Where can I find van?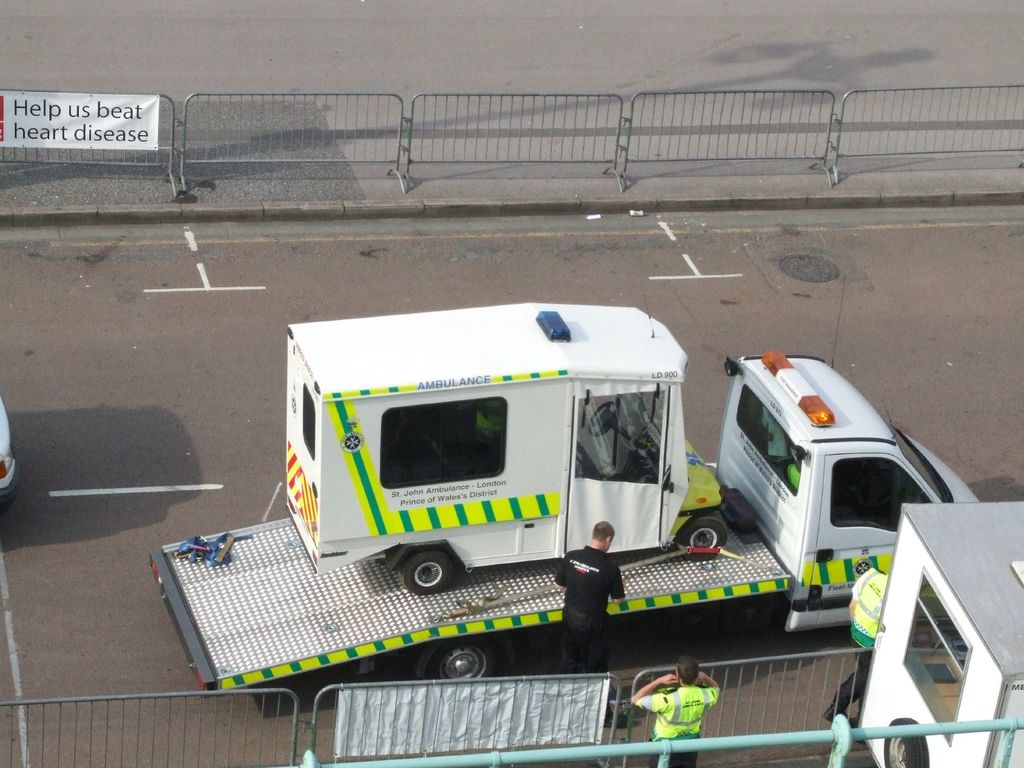
You can find it at box=[282, 294, 728, 596].
